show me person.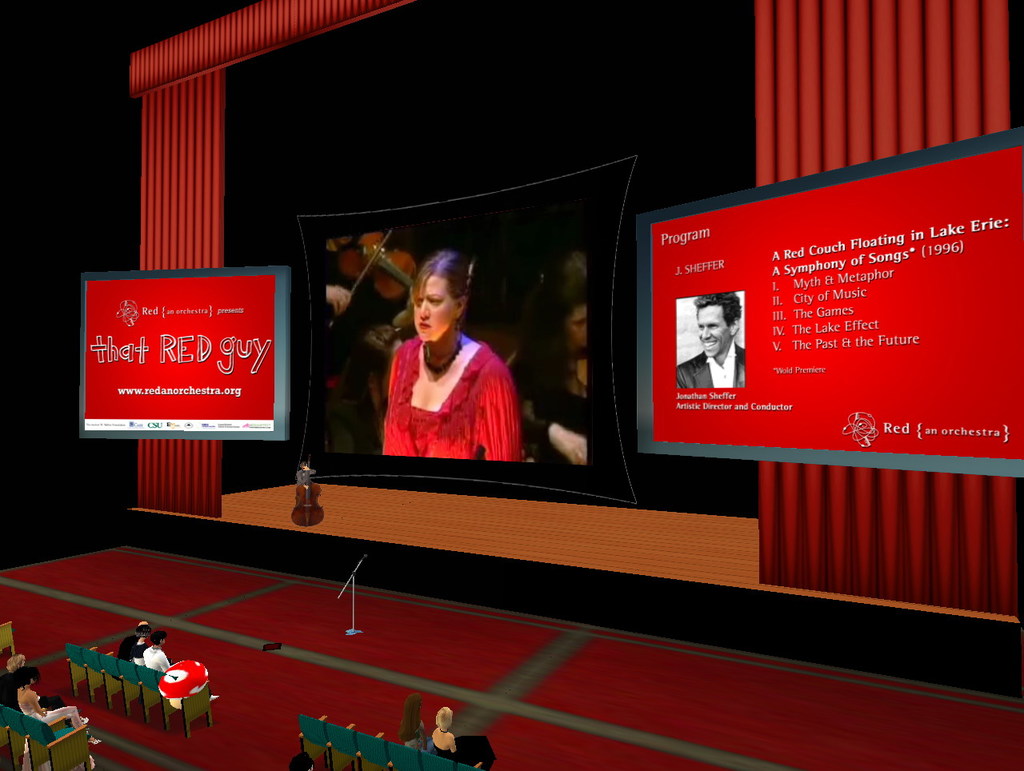
person is here: [381, 242, 528, 462].
